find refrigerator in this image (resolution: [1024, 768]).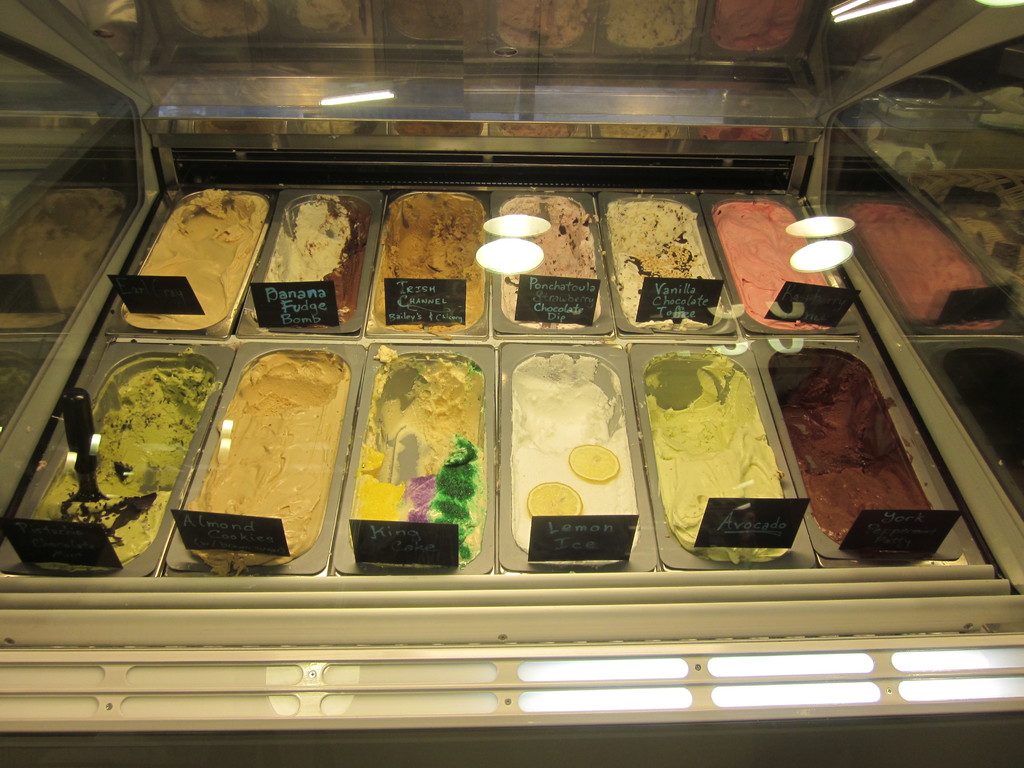
<region>6, 5, 1020, 765</region>.
